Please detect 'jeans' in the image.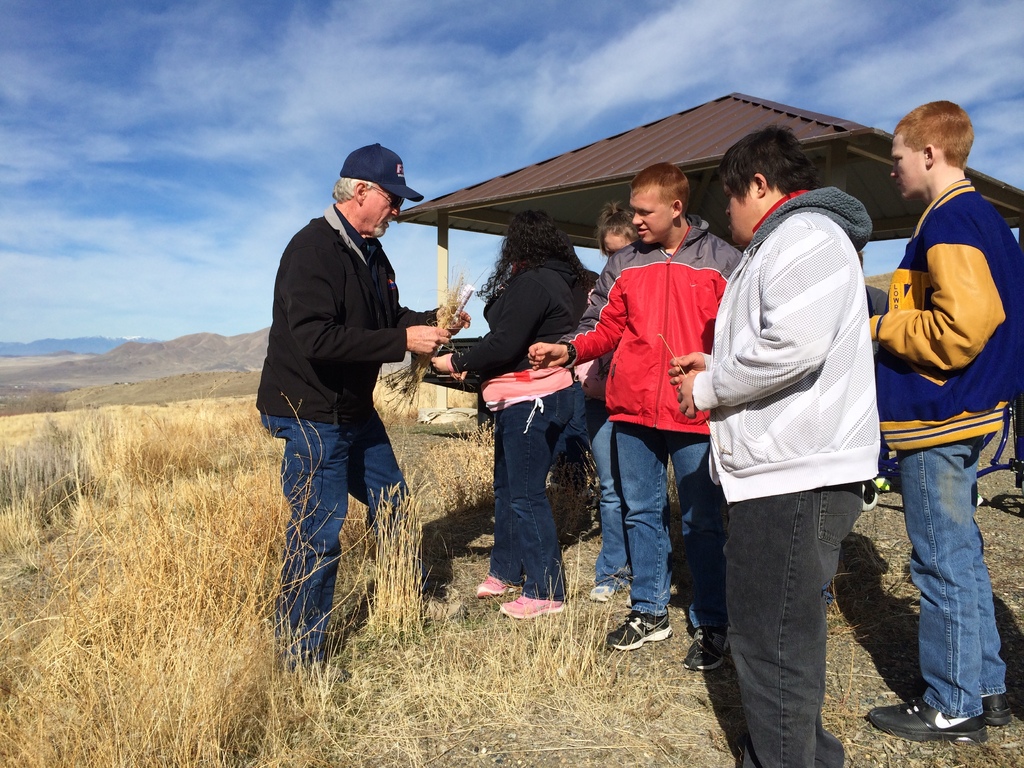
x1=588, y1=396, x2=630, y2=586.
